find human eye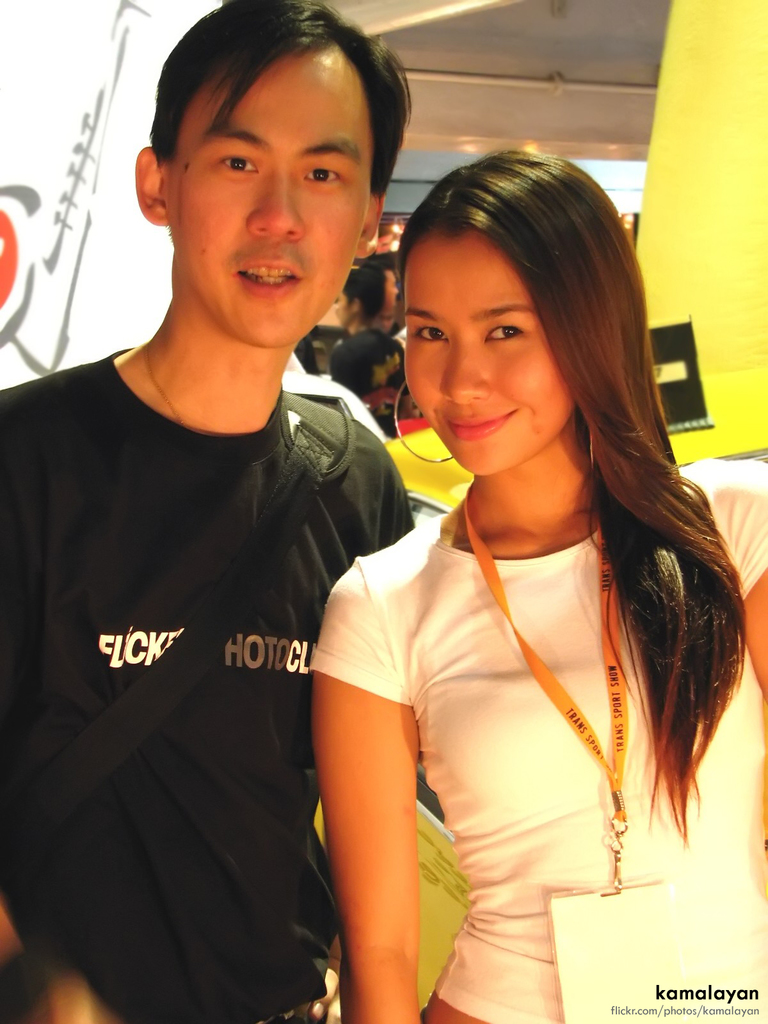
crop(305, 160, 352, 191)
